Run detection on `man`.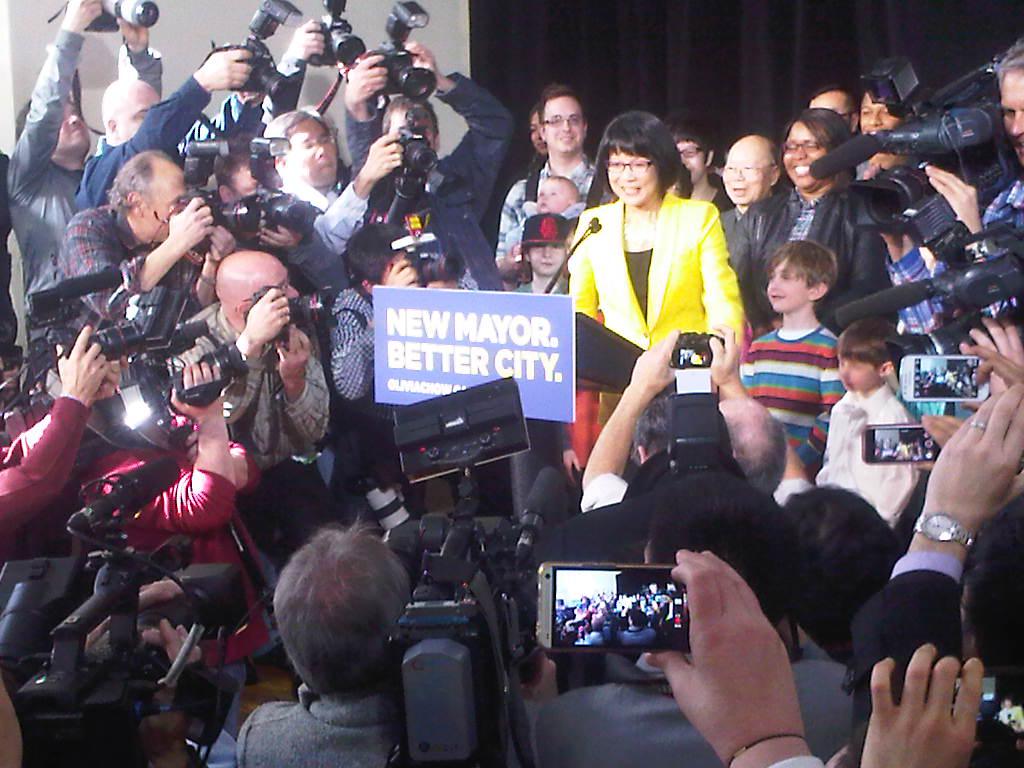
Result: pyautogui.locateOnScreen(334, 38, 519, 287).
